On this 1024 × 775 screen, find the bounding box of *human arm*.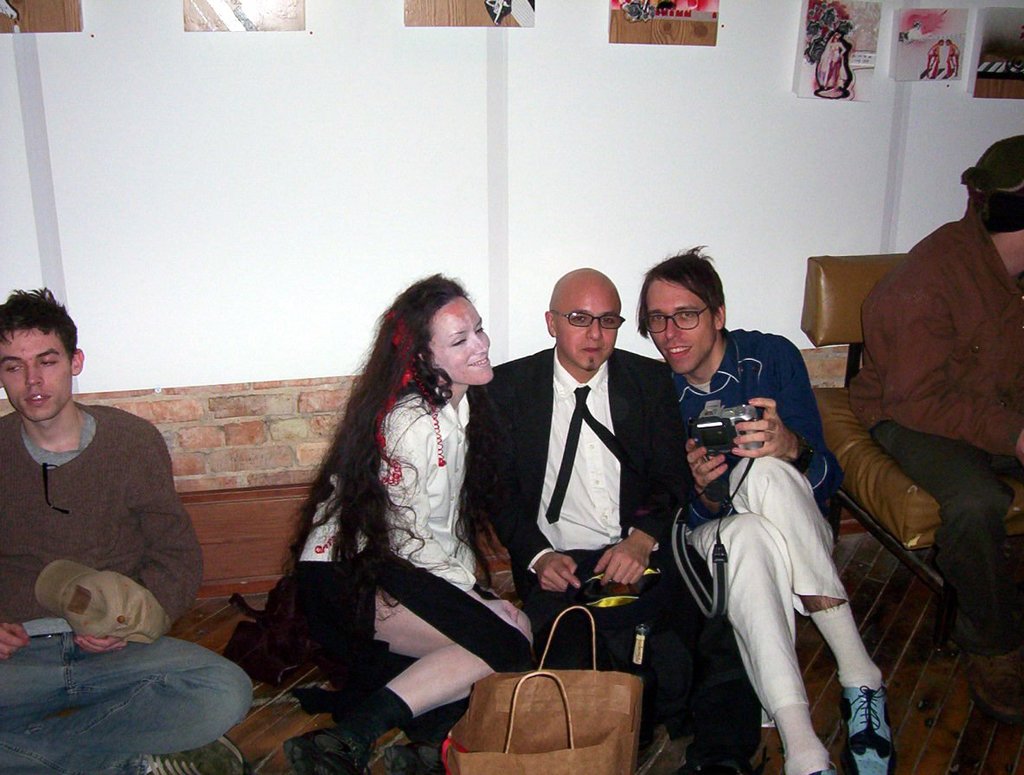
Bounding box: Rect(0, 607, 33, 668).
